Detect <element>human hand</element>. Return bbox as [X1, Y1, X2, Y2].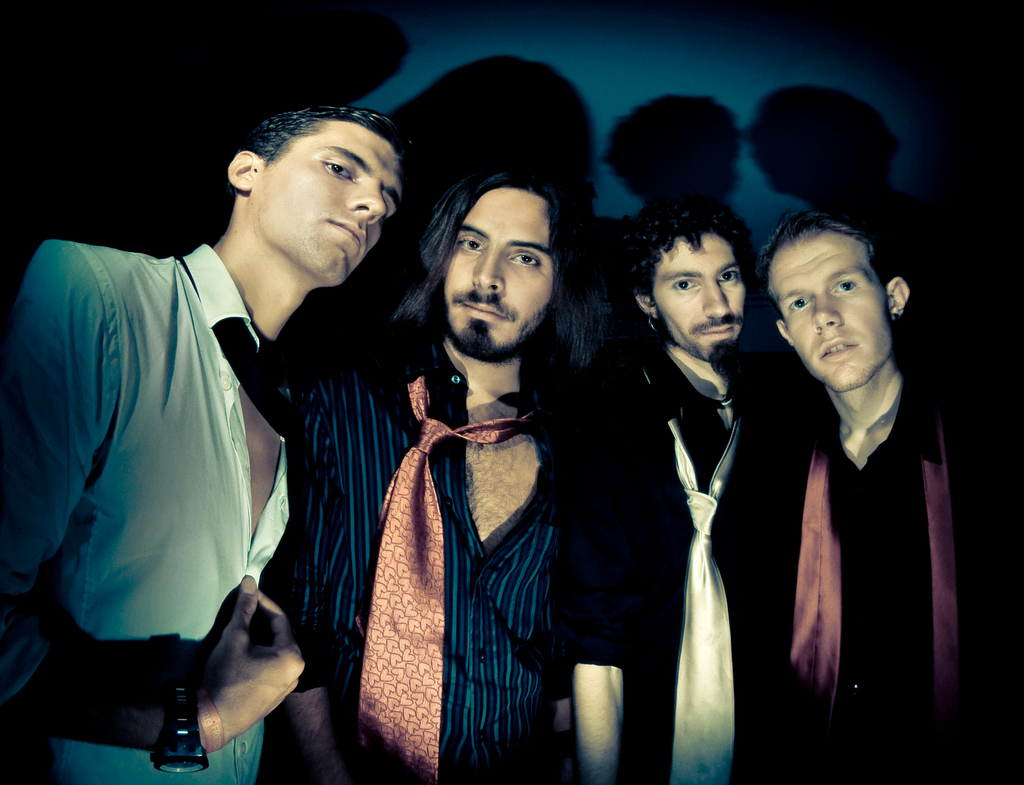
[289, 740, 346, 784].
